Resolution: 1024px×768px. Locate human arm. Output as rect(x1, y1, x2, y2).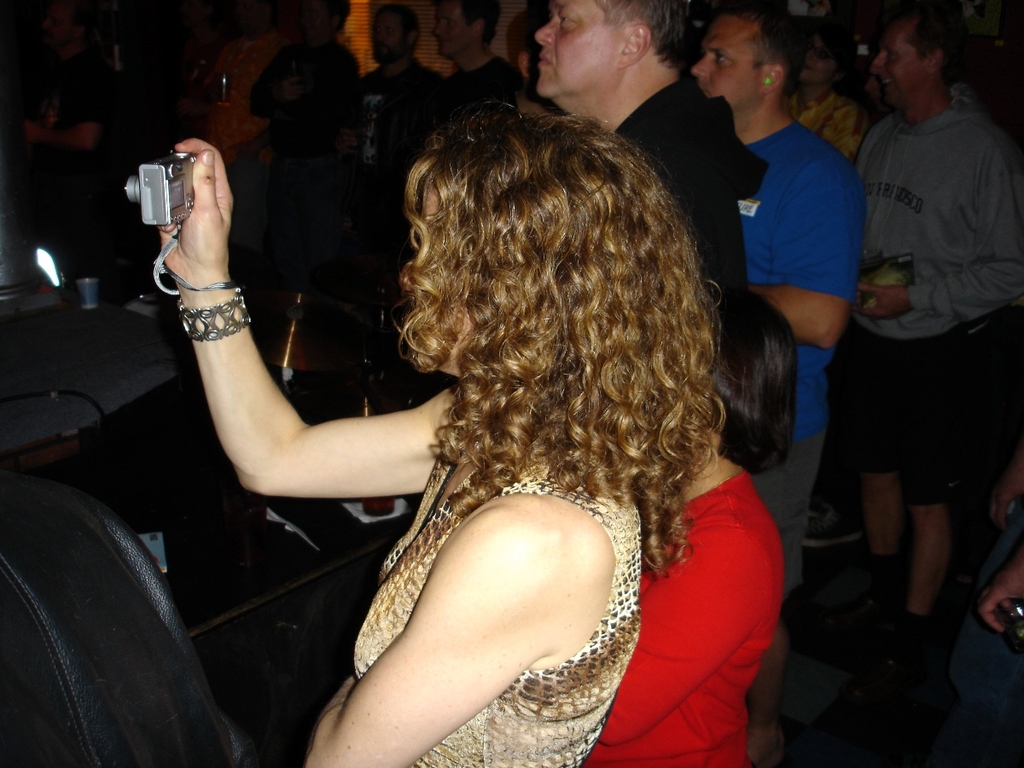
rect(970, 550, 1023, 639).
